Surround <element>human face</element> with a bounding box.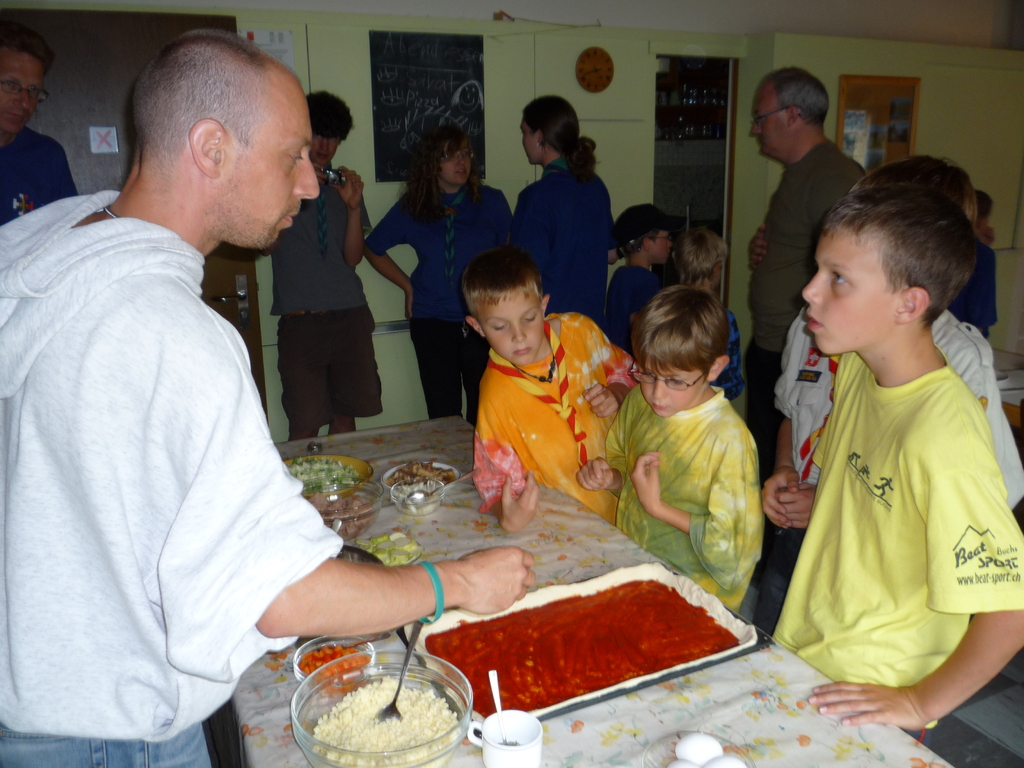
799:233:901:356.
